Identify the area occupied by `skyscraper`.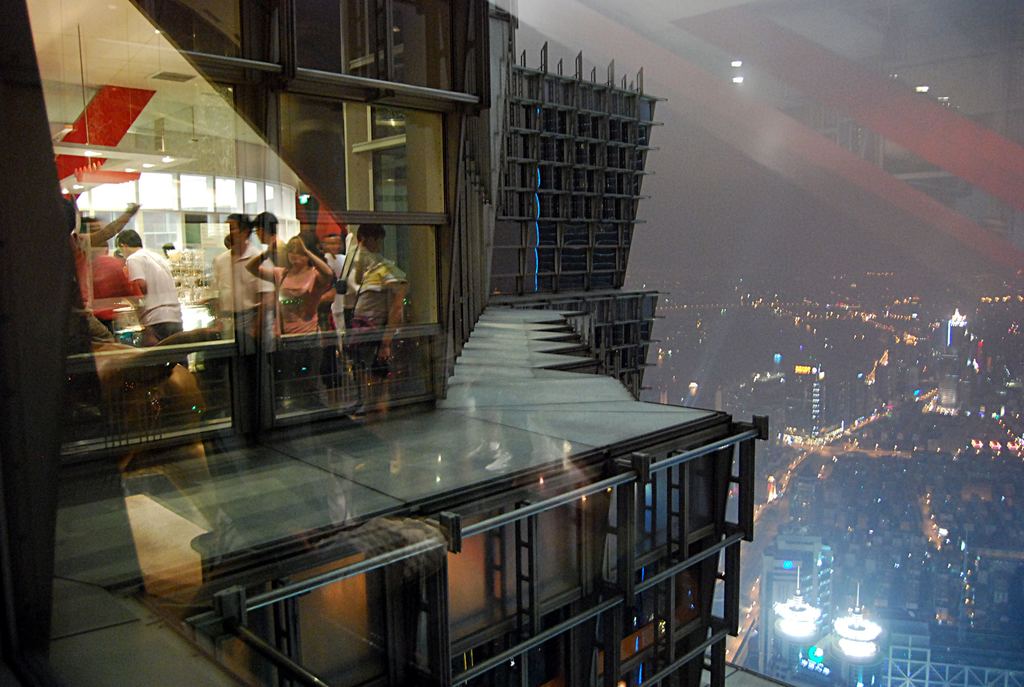
Area: l=0, t=0, r=768, b=686.
